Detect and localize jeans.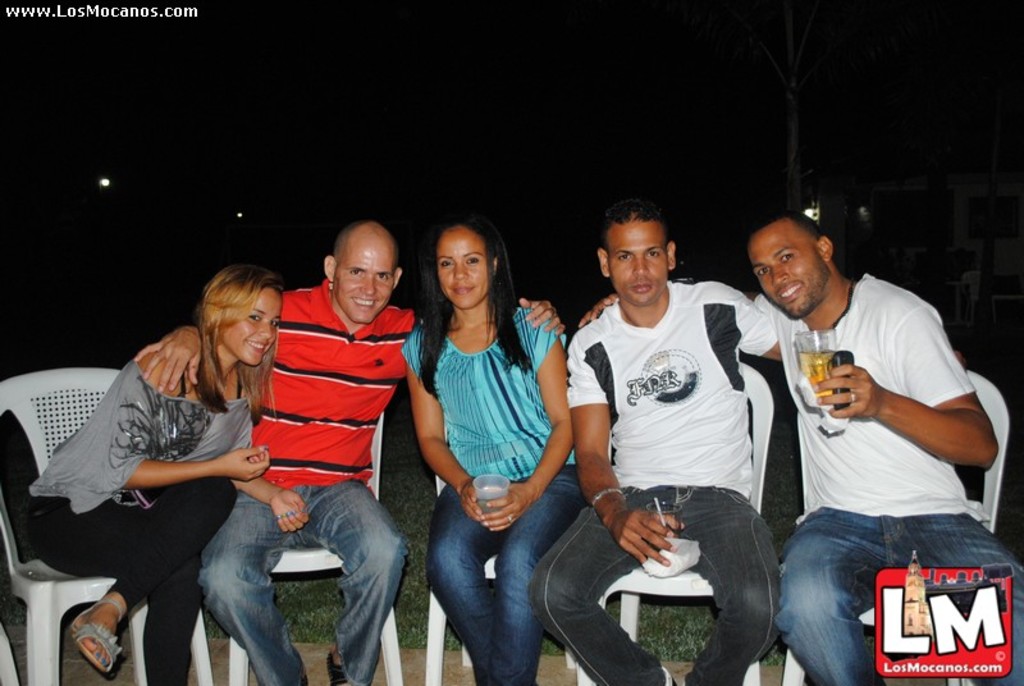
Localized at {"left": 164, "top": 489, "right": 394, "bottom": 668}.
